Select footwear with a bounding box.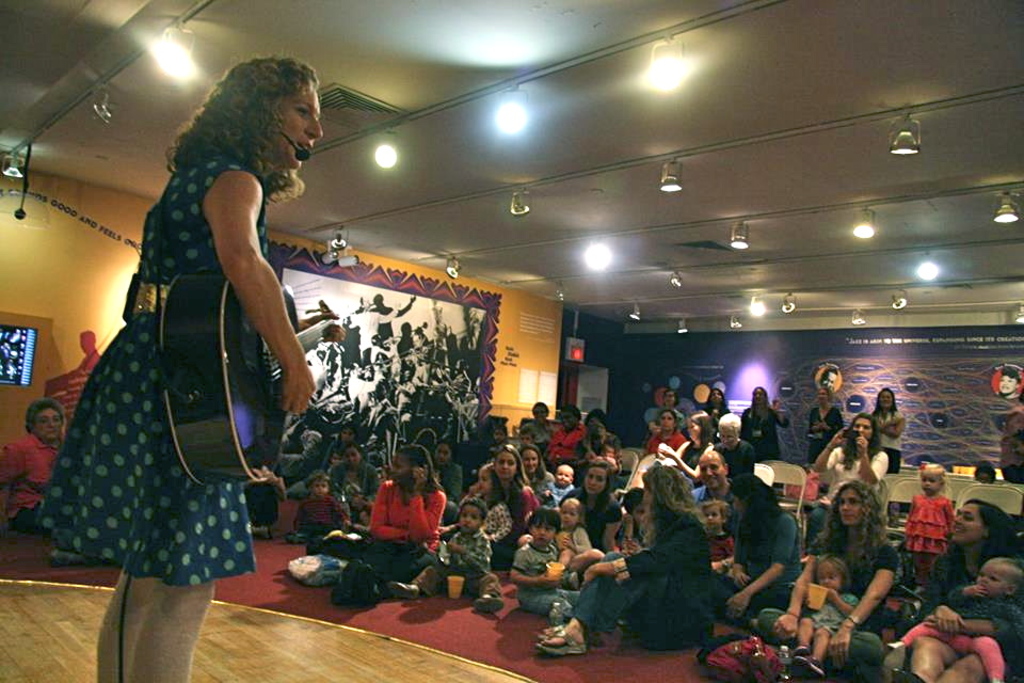
region(383, 582, 421, 598).
